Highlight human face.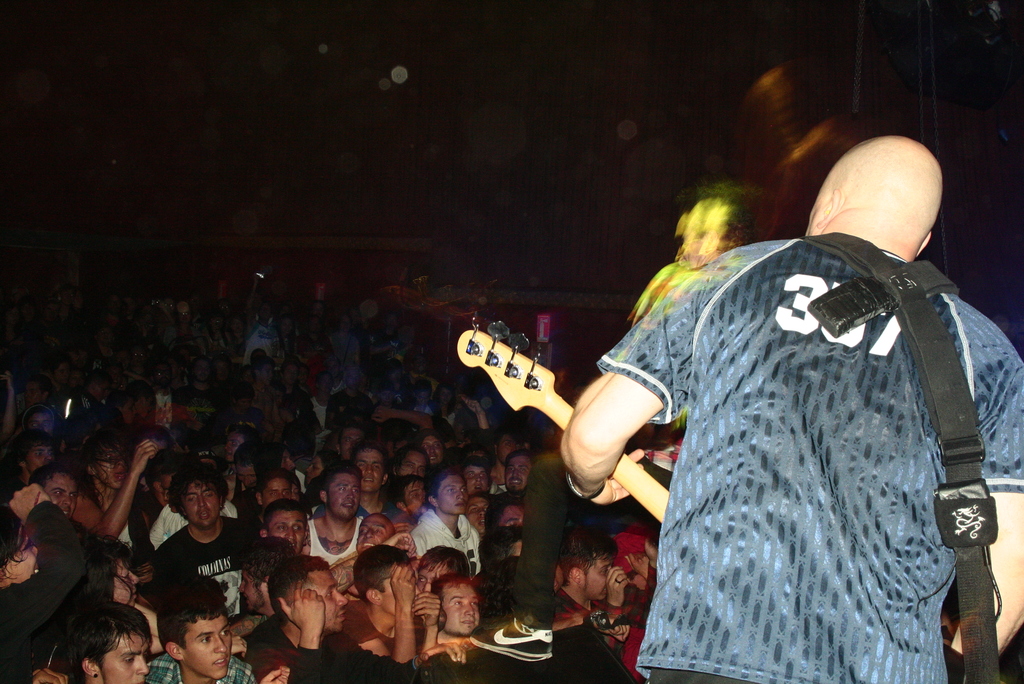
Highlighted region: 423,437,442,464.
